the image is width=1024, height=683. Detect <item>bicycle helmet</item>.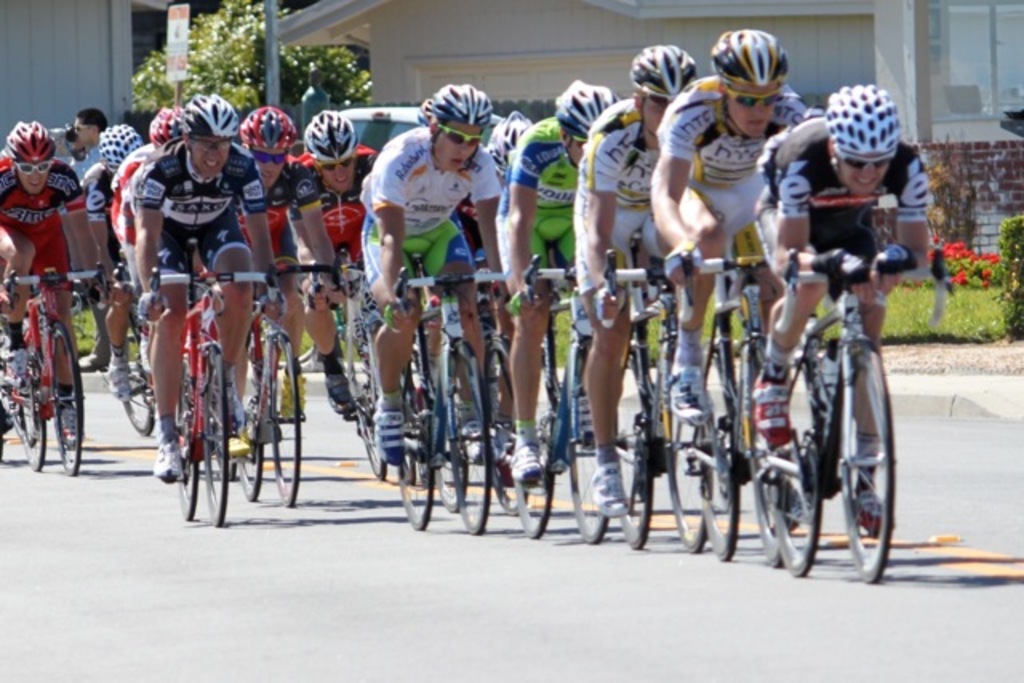
Detection: [x1=434, y1=82, x2=490, y2=125].
